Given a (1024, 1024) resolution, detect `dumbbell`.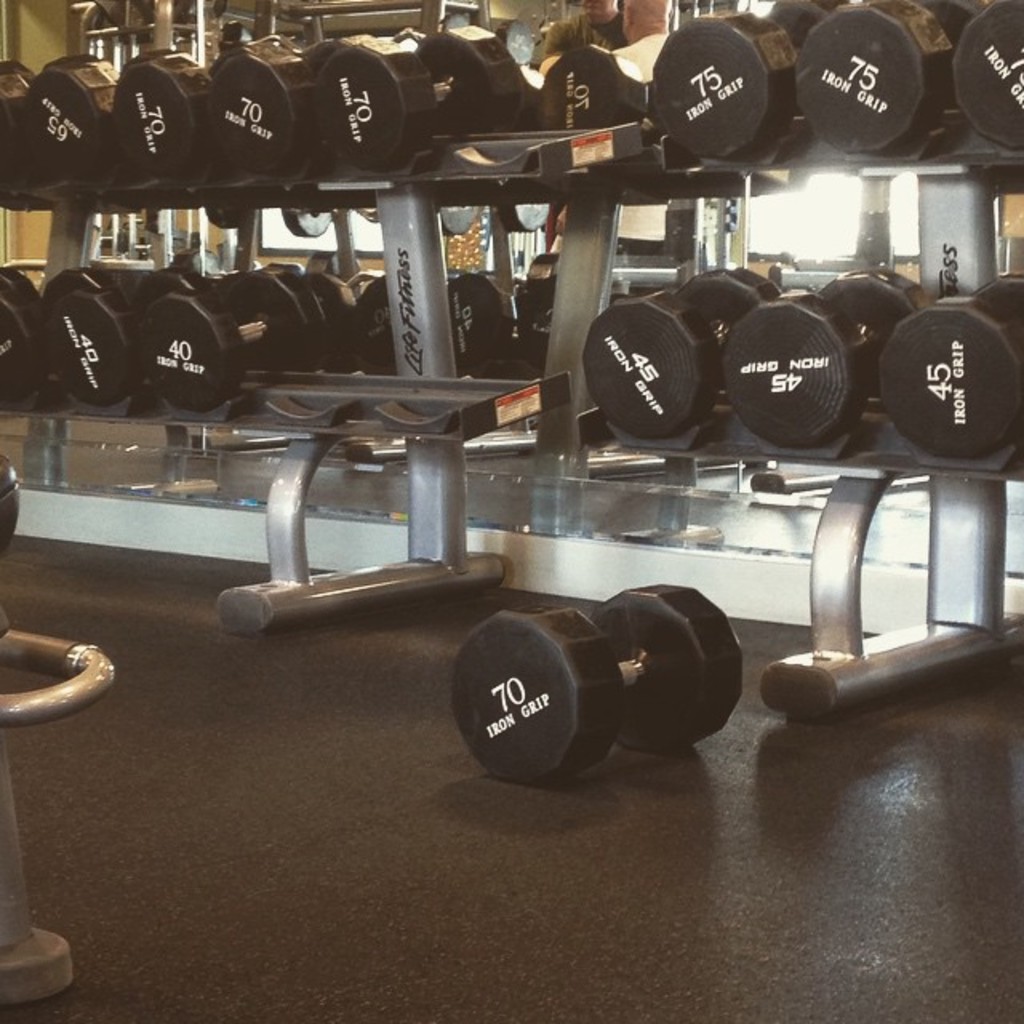
crop(43, 266, 213, 405).
